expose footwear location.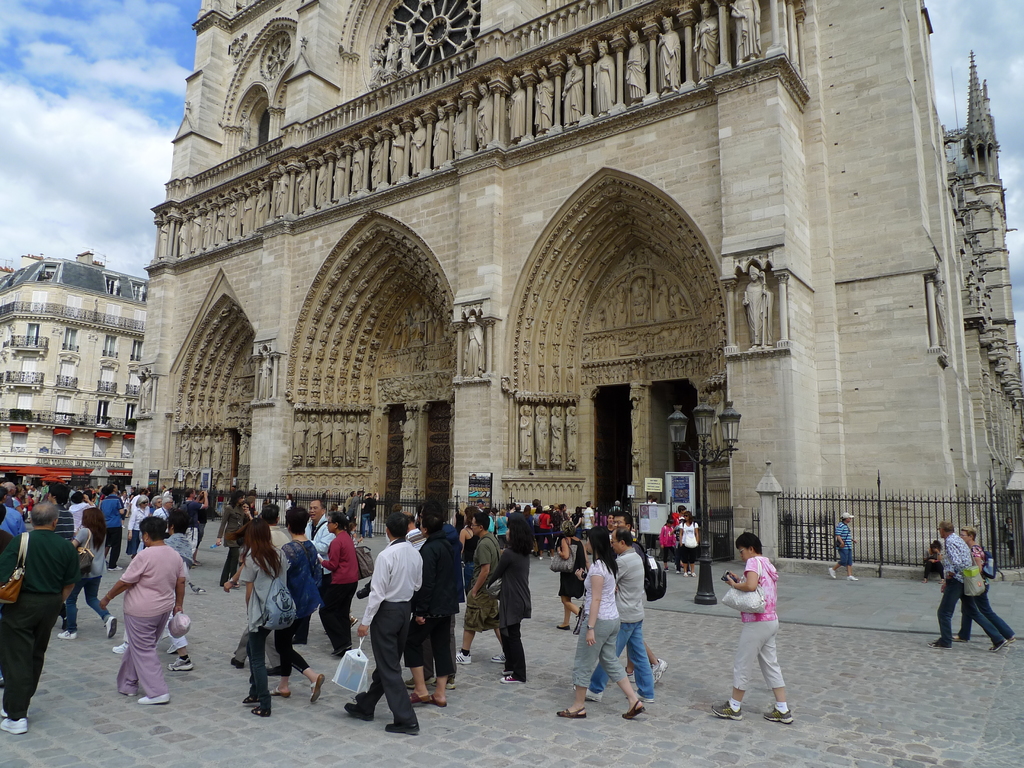
Exposed at x1=350, y1=614, x2=360, y2=627.
